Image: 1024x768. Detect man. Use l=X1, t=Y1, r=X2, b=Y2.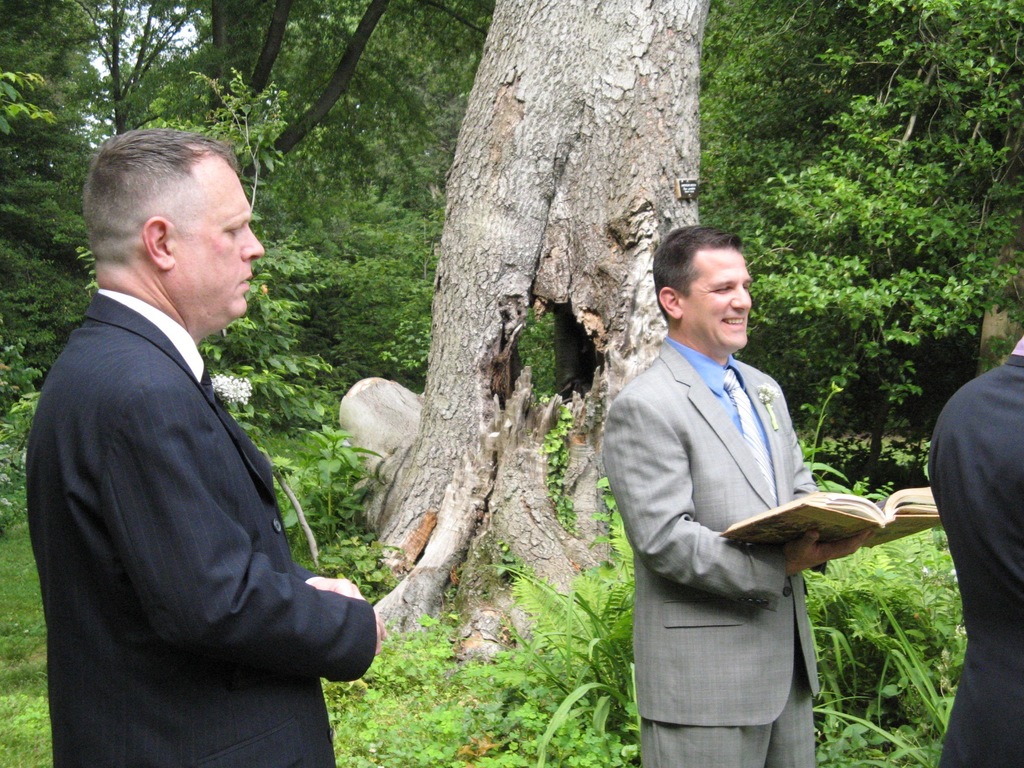
l=599, t=225, r=871, b=767.
